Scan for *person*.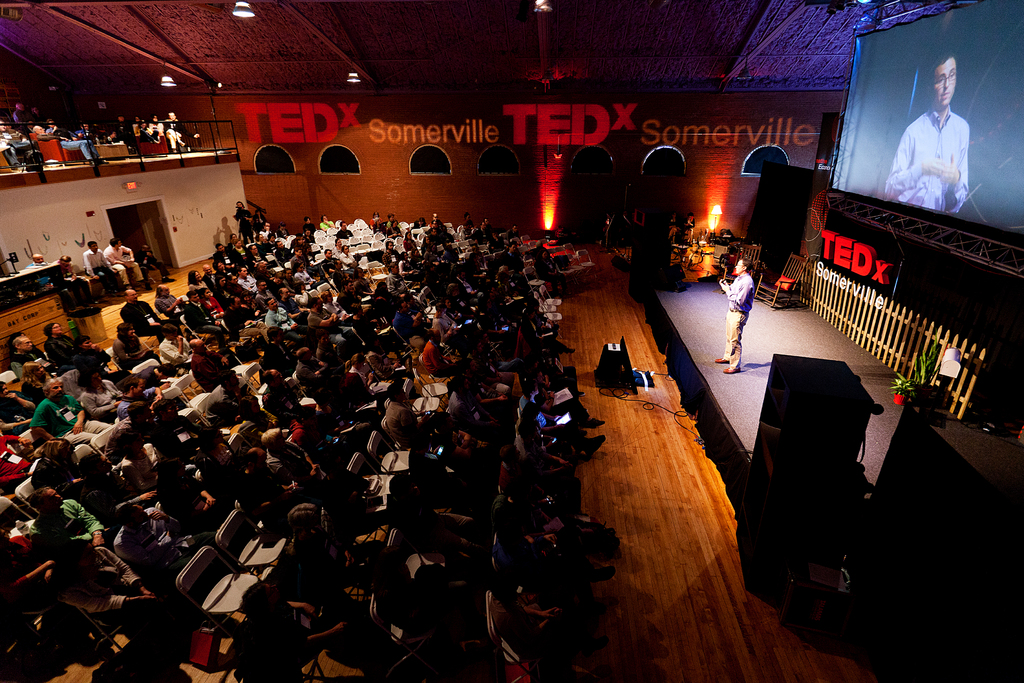
Scan result: bbox(726, 233, 772, 386).
